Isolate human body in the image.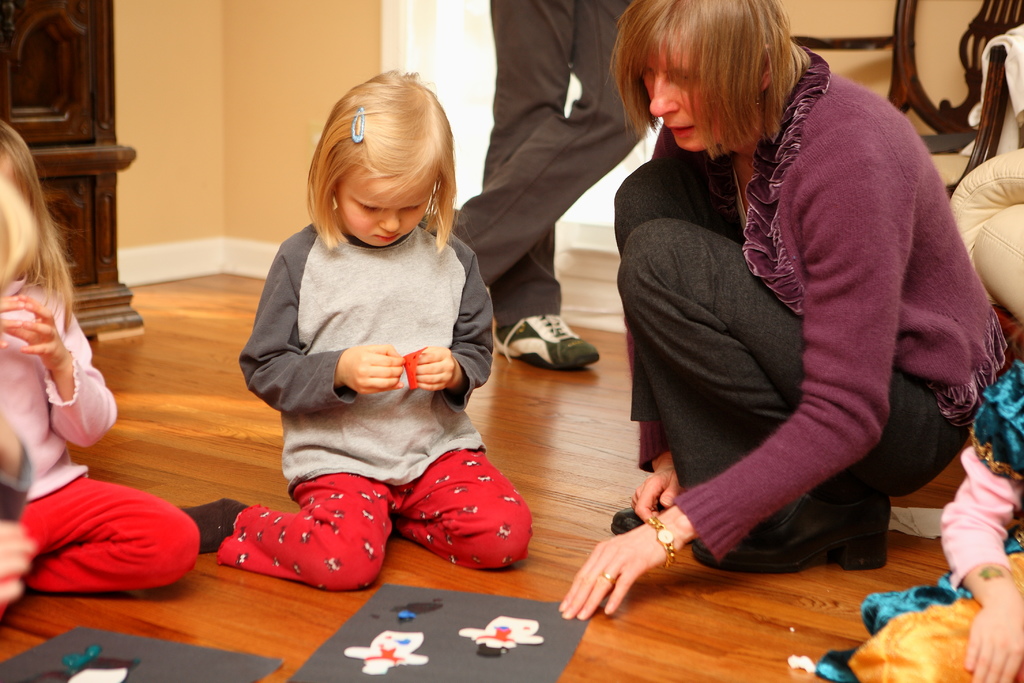
Isolated region: bbox=[0, 267, 202, 617].
